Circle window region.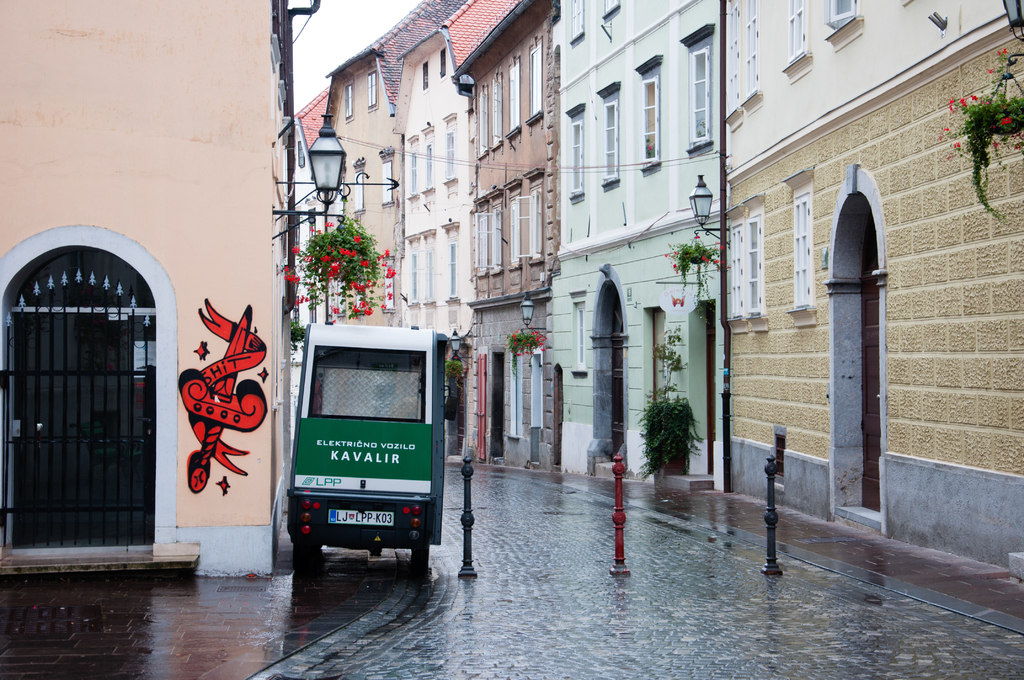
Region: 780,0,813,85.
